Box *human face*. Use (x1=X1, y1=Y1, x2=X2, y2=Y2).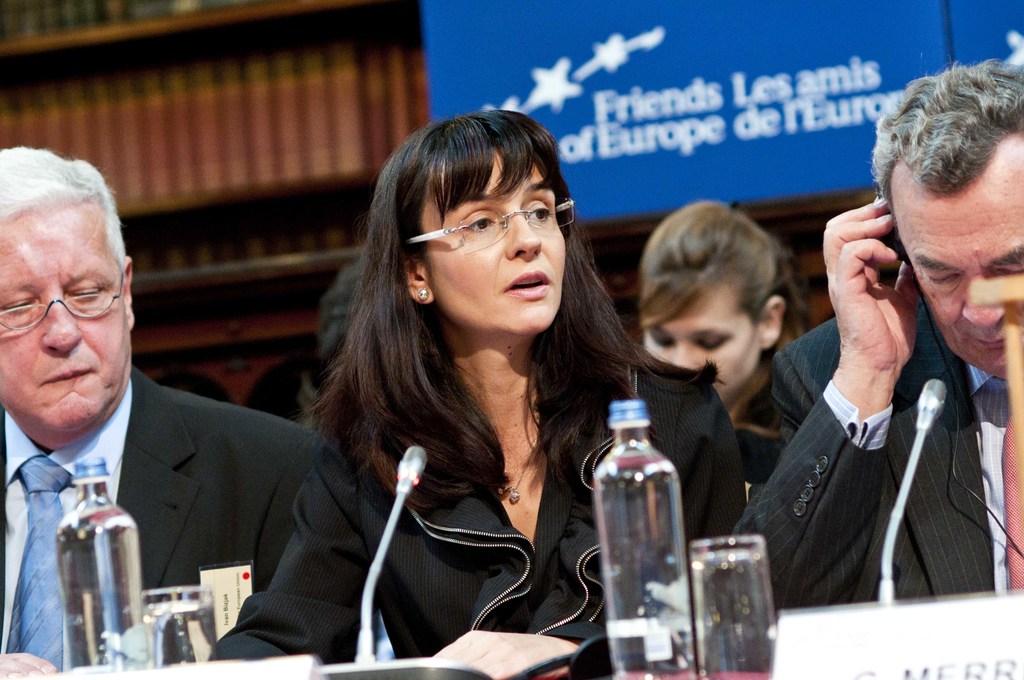
(x1=645, y1=283, x2=760, y2=401).
